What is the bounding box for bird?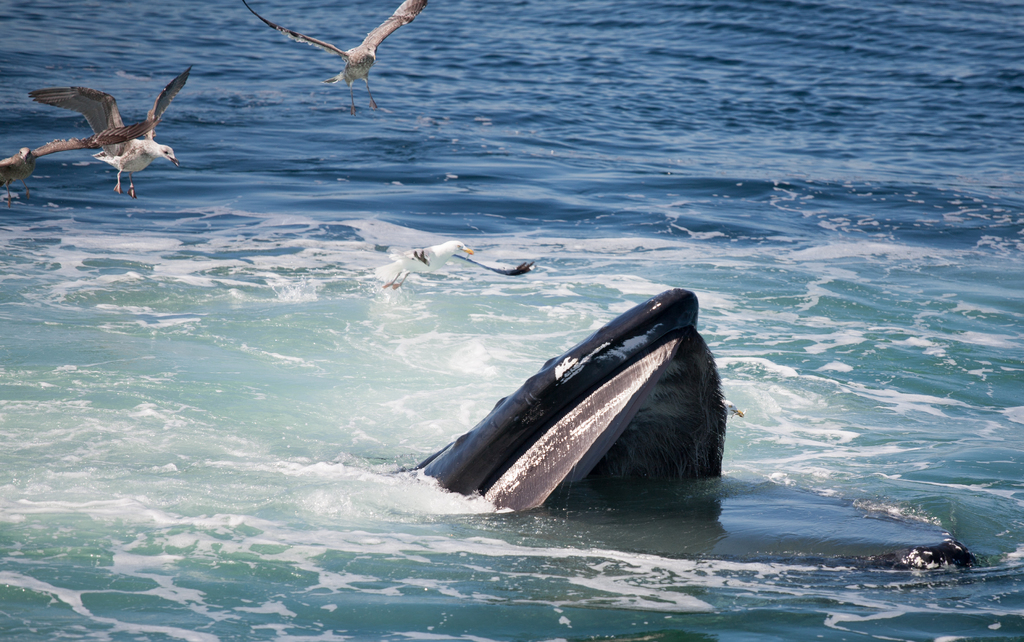
359:214:541:293.
